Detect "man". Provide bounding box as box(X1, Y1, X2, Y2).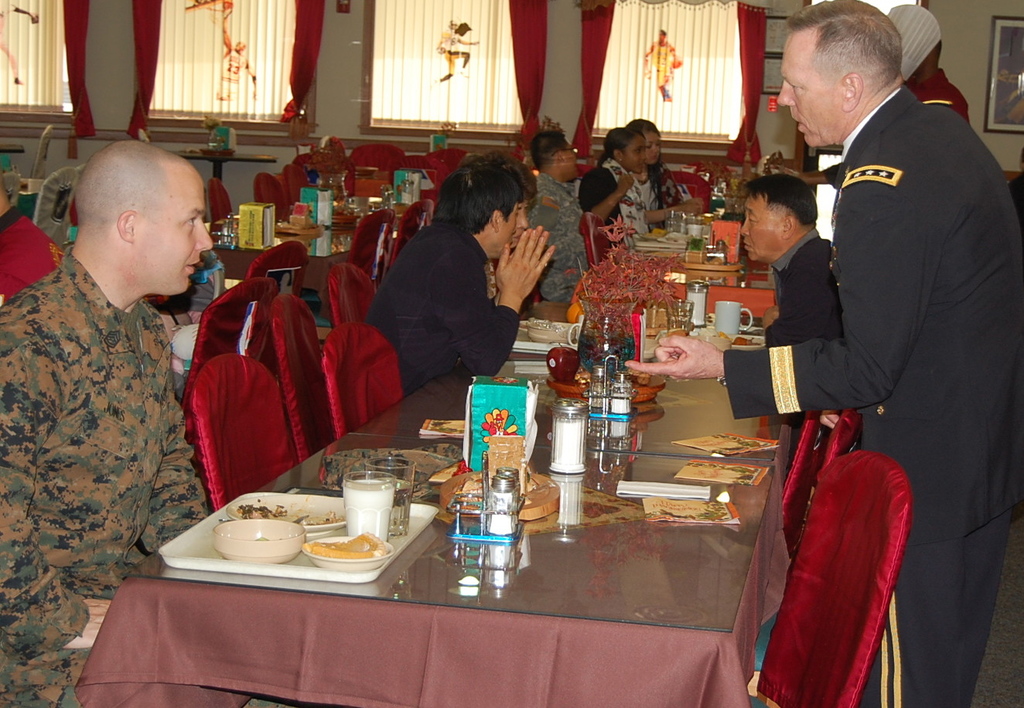
box(733, 175, 845, 354).
